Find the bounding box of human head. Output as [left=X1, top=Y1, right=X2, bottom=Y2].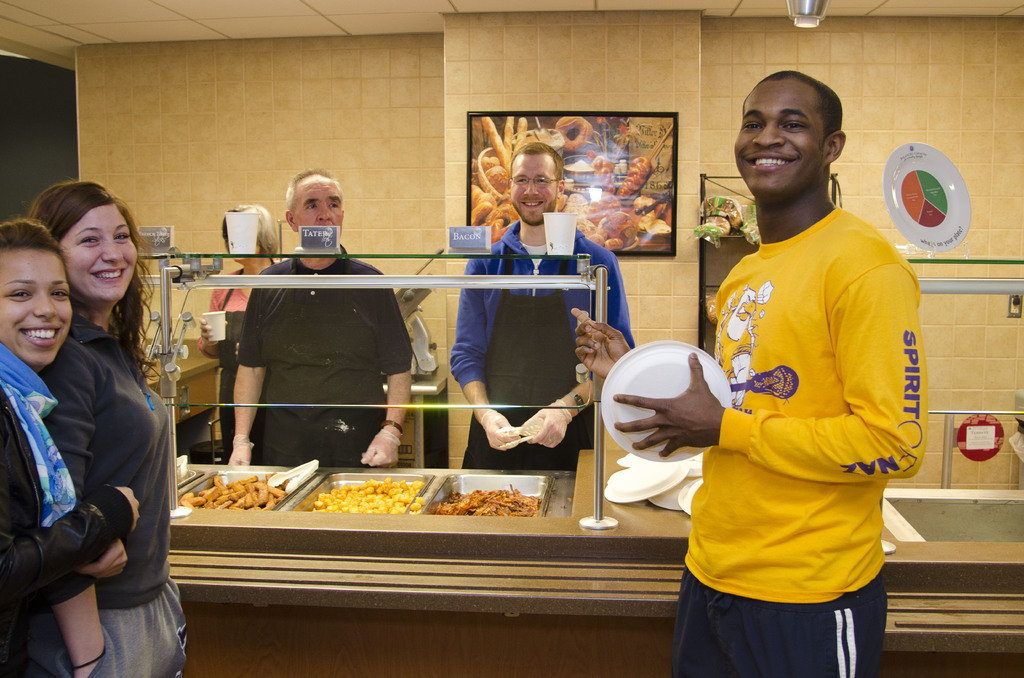
[left=287, top=170, right=345, bottom=239].
